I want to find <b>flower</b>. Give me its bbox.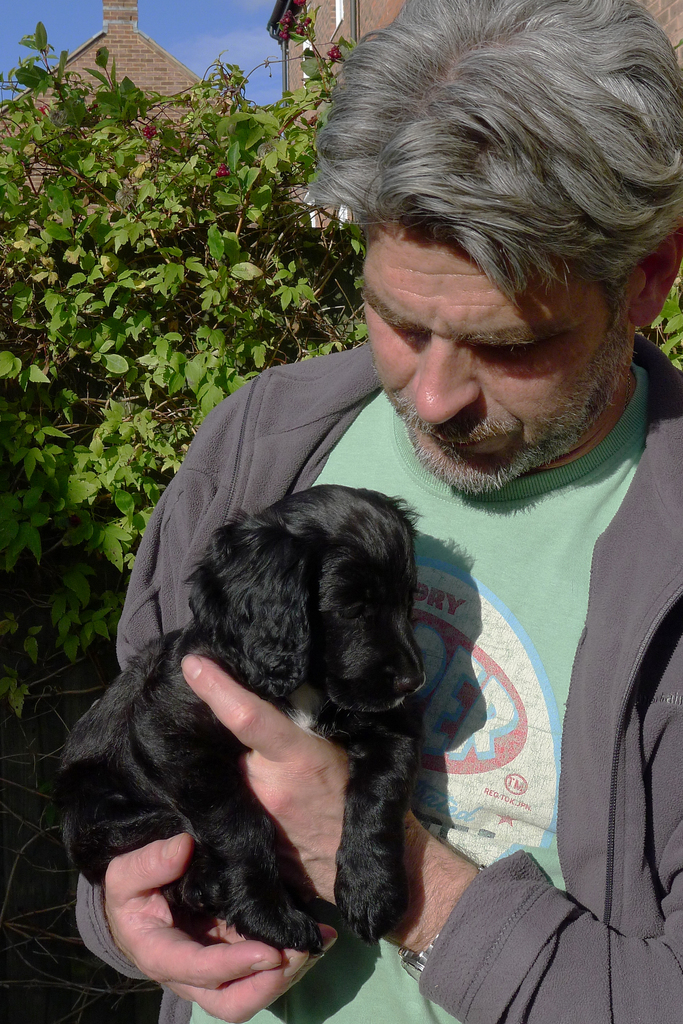
[left=324, top=49, right=350, bottom=67].
